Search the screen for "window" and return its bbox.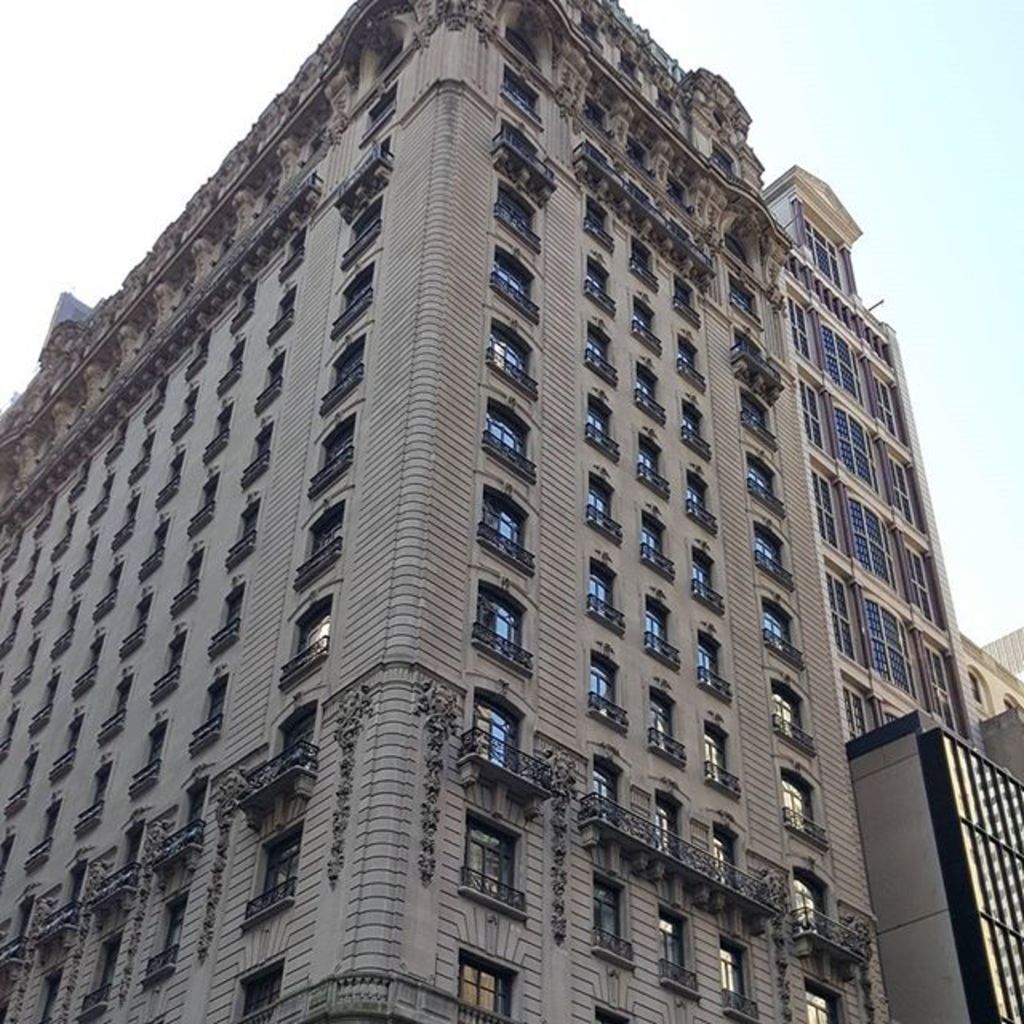
Found: crop(587, 275, 595, 283).
